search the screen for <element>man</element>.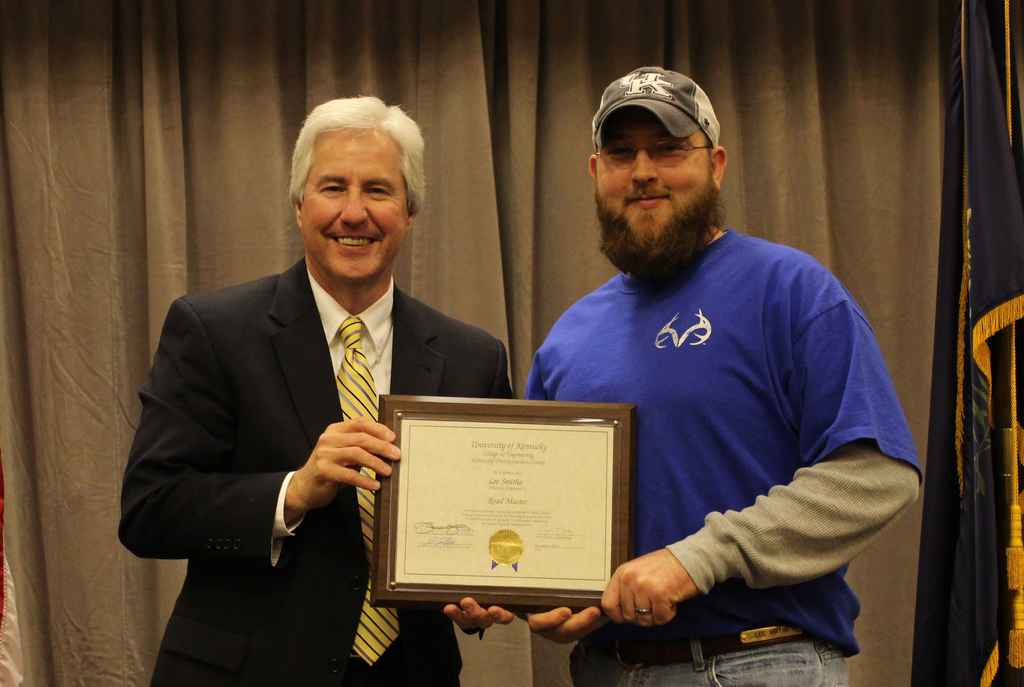
Found at 138, 94, 493, 663.
